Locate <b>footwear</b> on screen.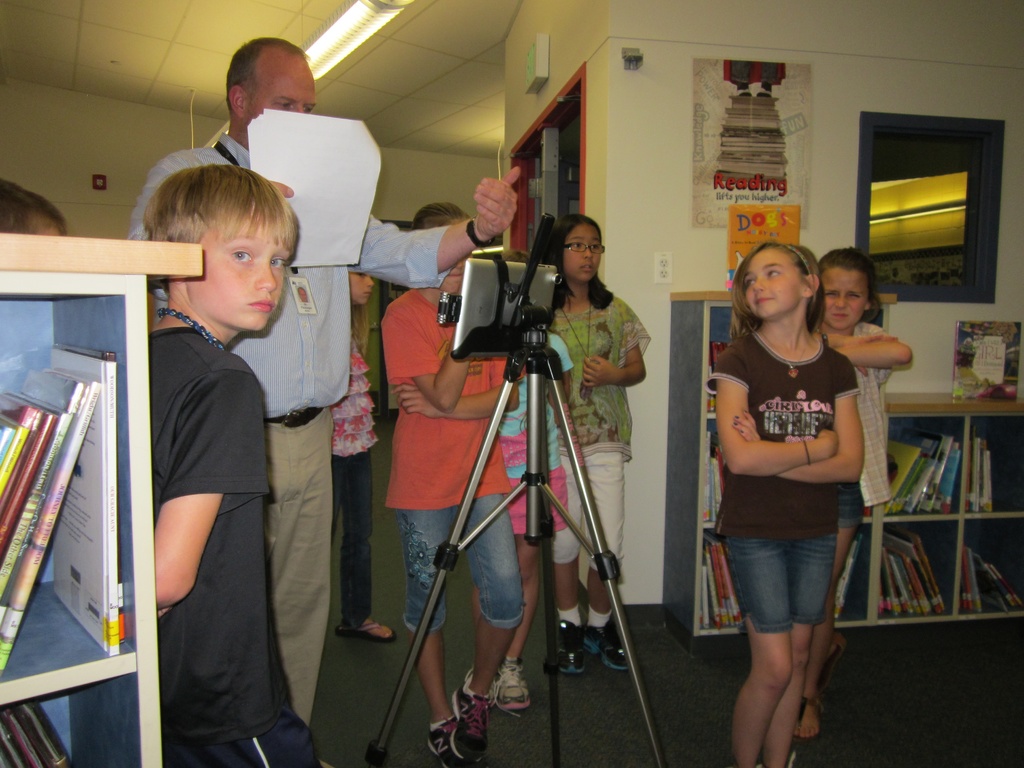
On screen at <box>755,755,793,767</box>.
